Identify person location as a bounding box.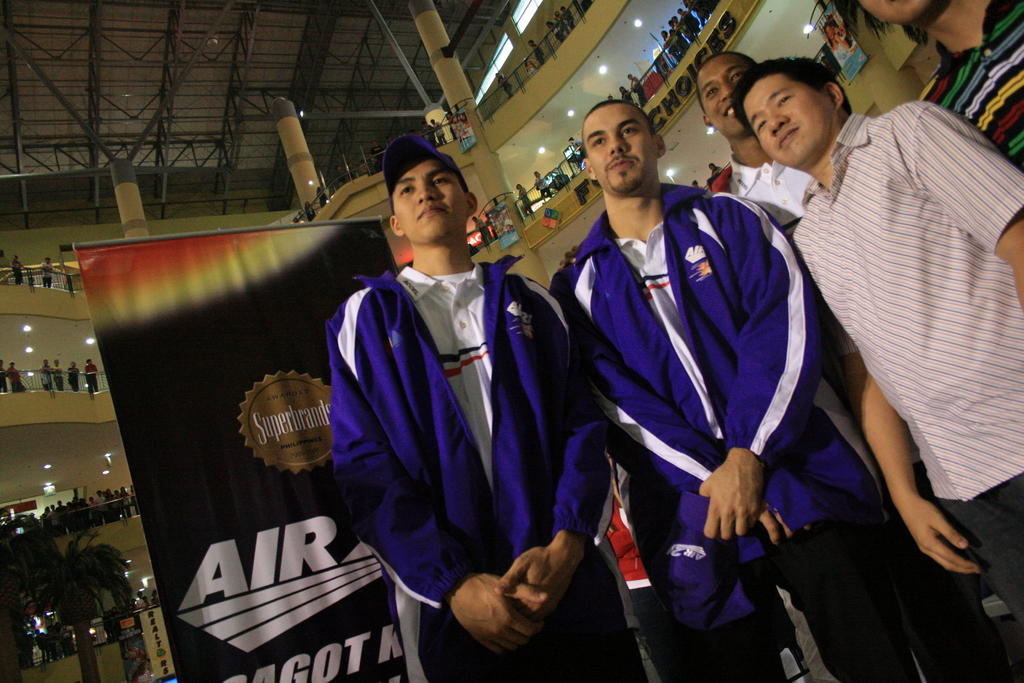
x1=625, y1=68, x2=647, y2=99.
